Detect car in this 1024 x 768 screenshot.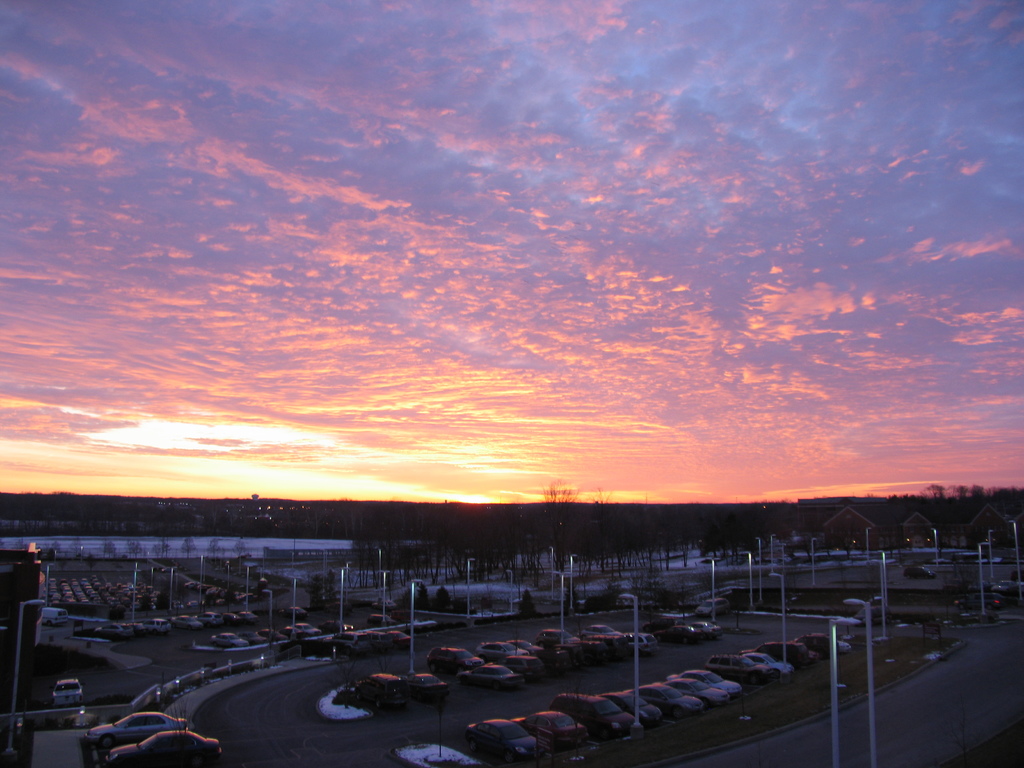
Detection: {"x1": 88, "y1": 708, "x2": 189, "y2": 748}.
